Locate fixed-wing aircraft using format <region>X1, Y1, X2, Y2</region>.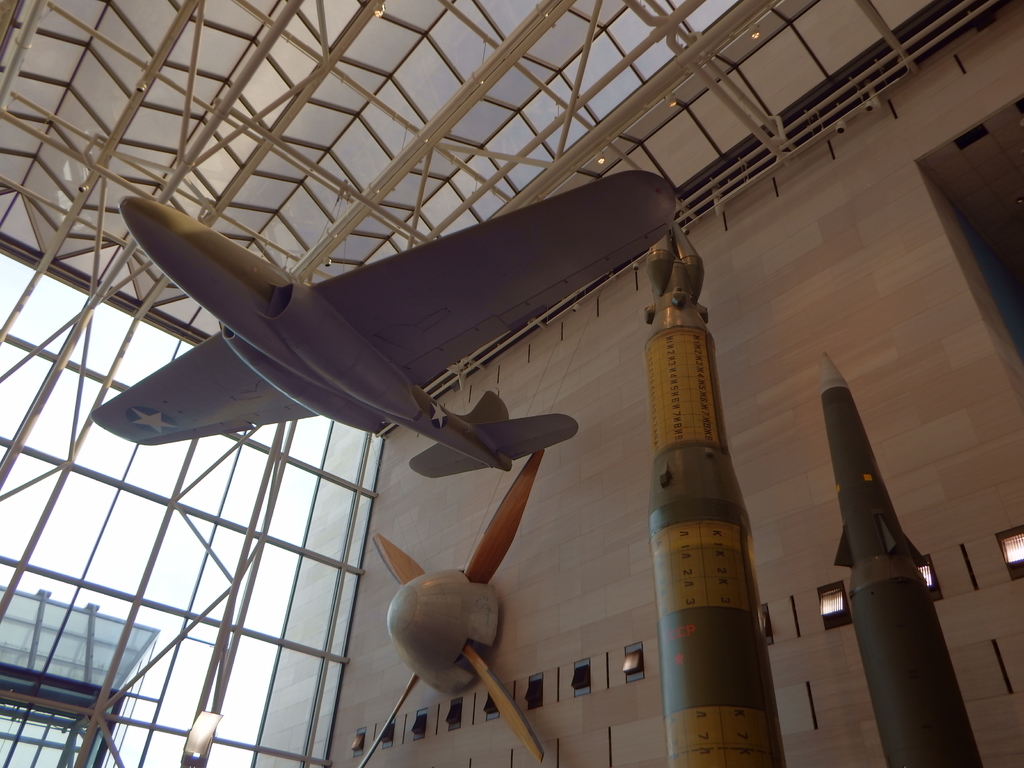
<region>89, 170, 684, 472</region>.
